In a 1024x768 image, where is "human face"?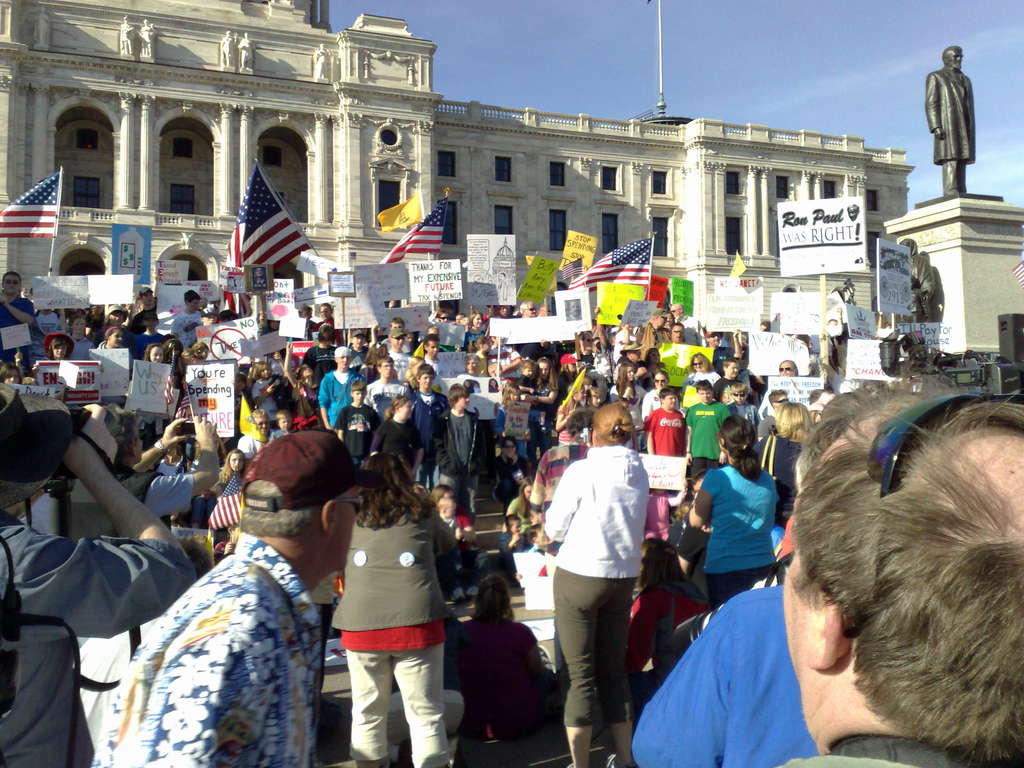
<region>232, 452, 245, 470</region>.
